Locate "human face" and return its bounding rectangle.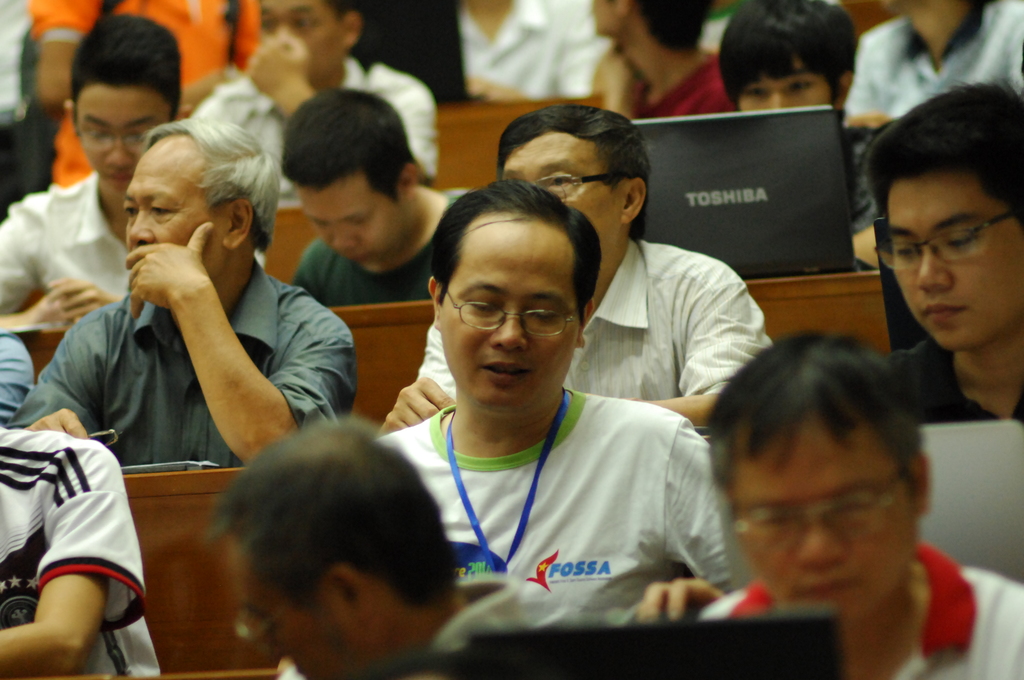
<box>503,131,623,240</box>.
